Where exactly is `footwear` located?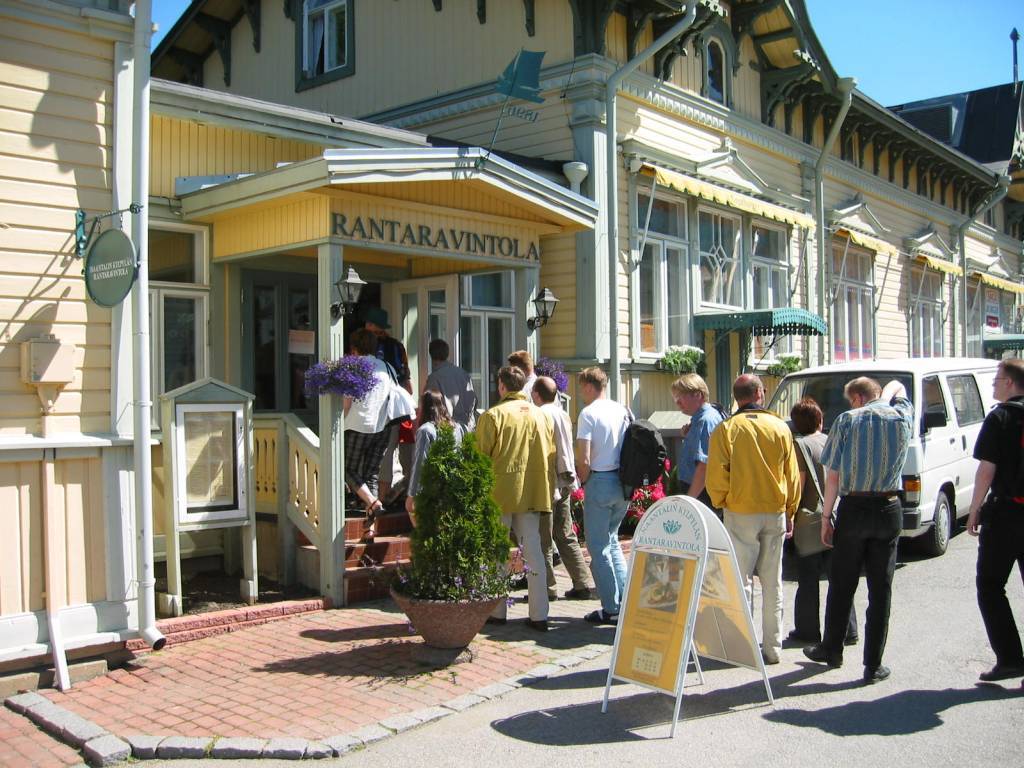
Its bounding box is x1=484, y1=616, x2=506, y2=630.
